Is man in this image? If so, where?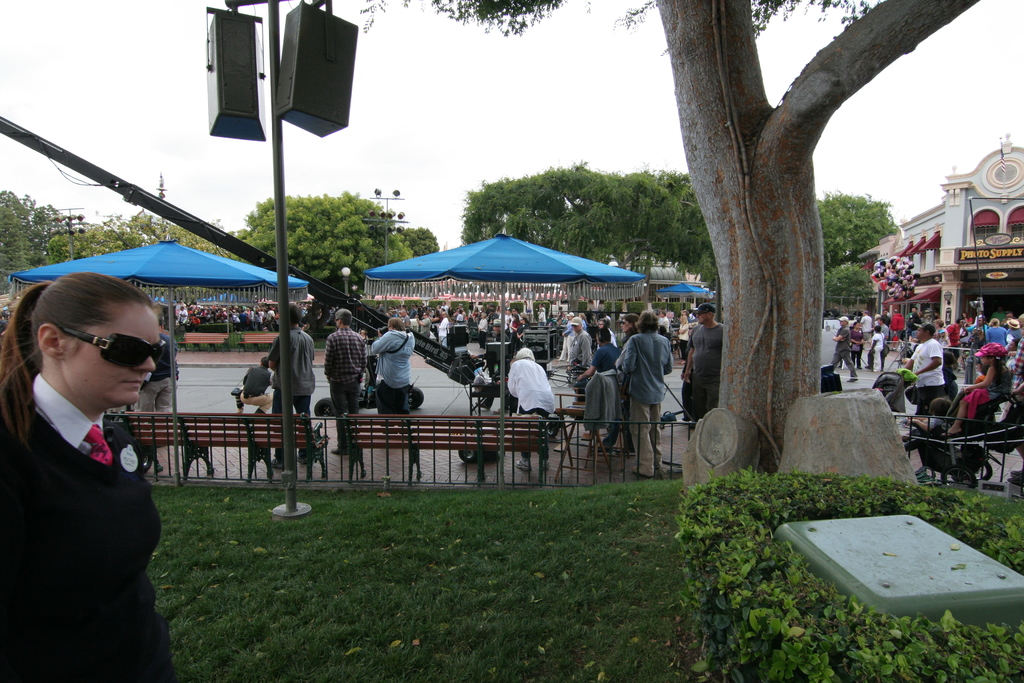
Yes, at <region>269, 304, 316, 469</region>.
